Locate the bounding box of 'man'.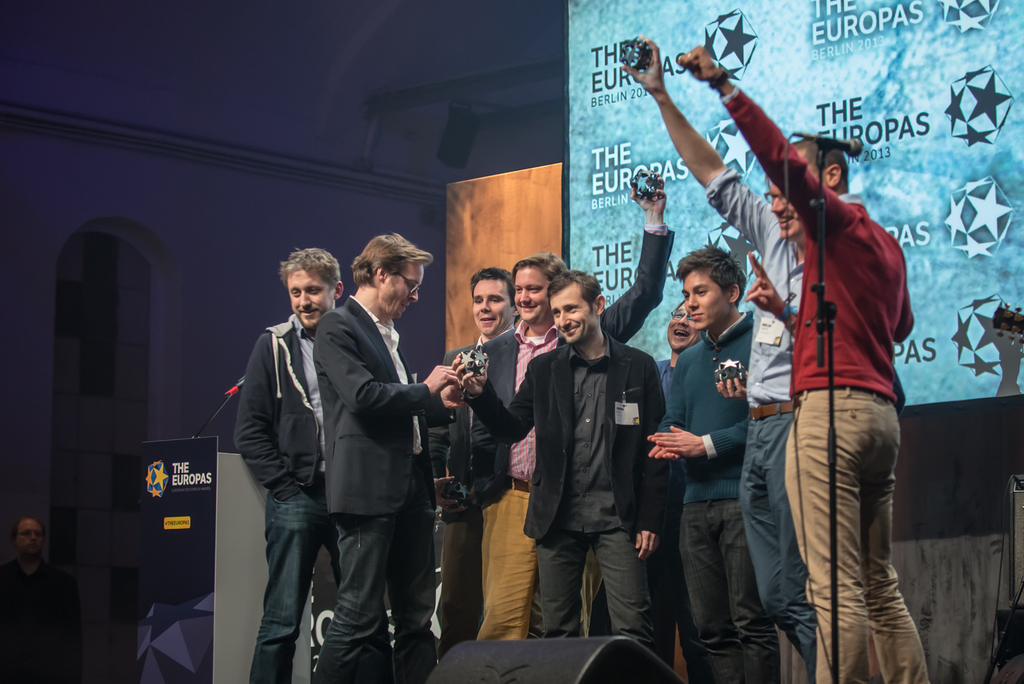
Bounding box: box=[615, 37, 908, 683].
